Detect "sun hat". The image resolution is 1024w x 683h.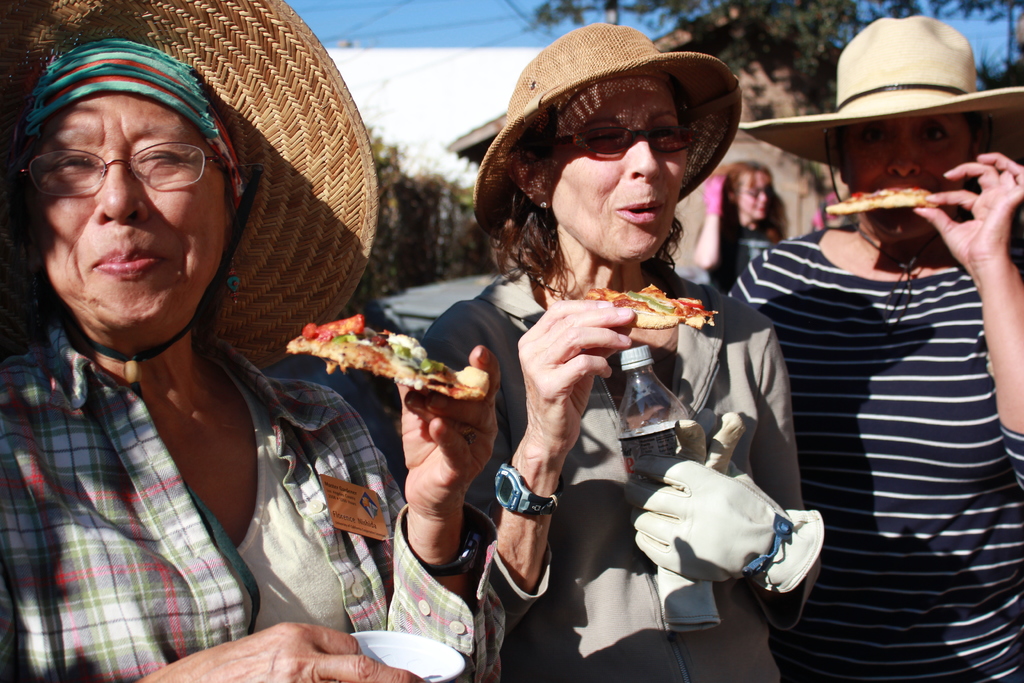
(732,10,1023,257).
